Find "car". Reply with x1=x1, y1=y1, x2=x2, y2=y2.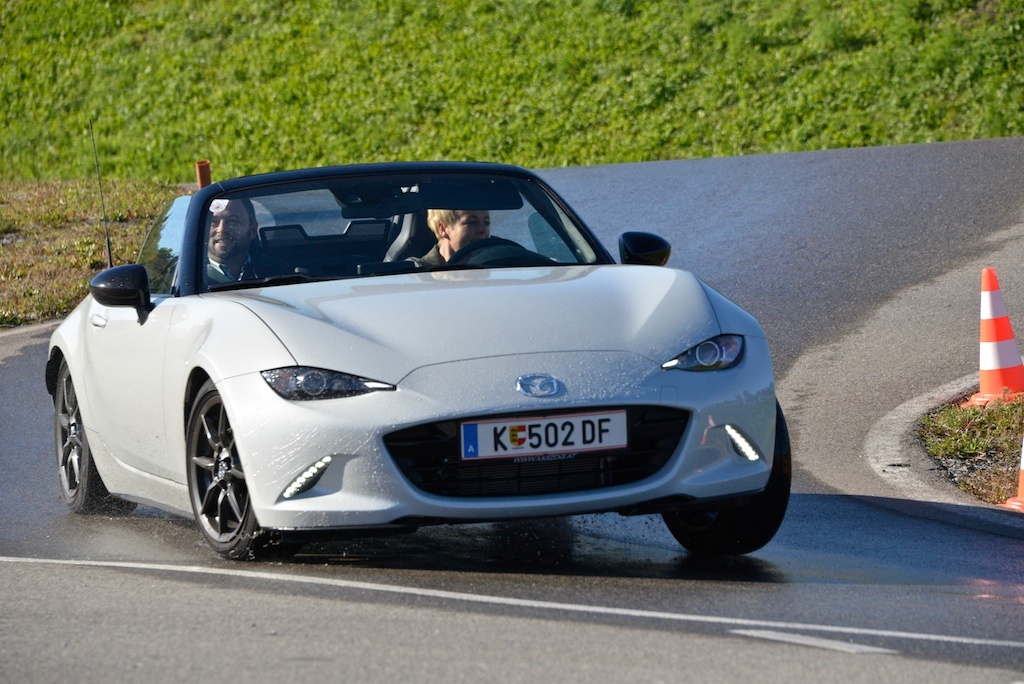
x1=50, y1=169, x2=801, y2=568.
